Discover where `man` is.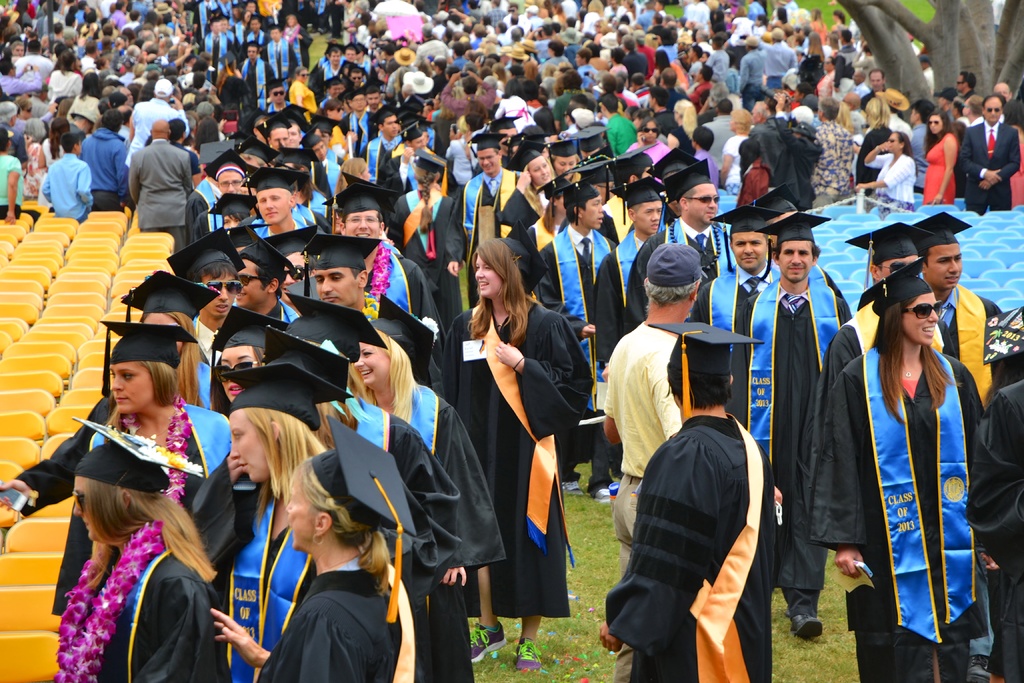
Discovered at (x1=380, y1=114, x2=446, y2=204).
